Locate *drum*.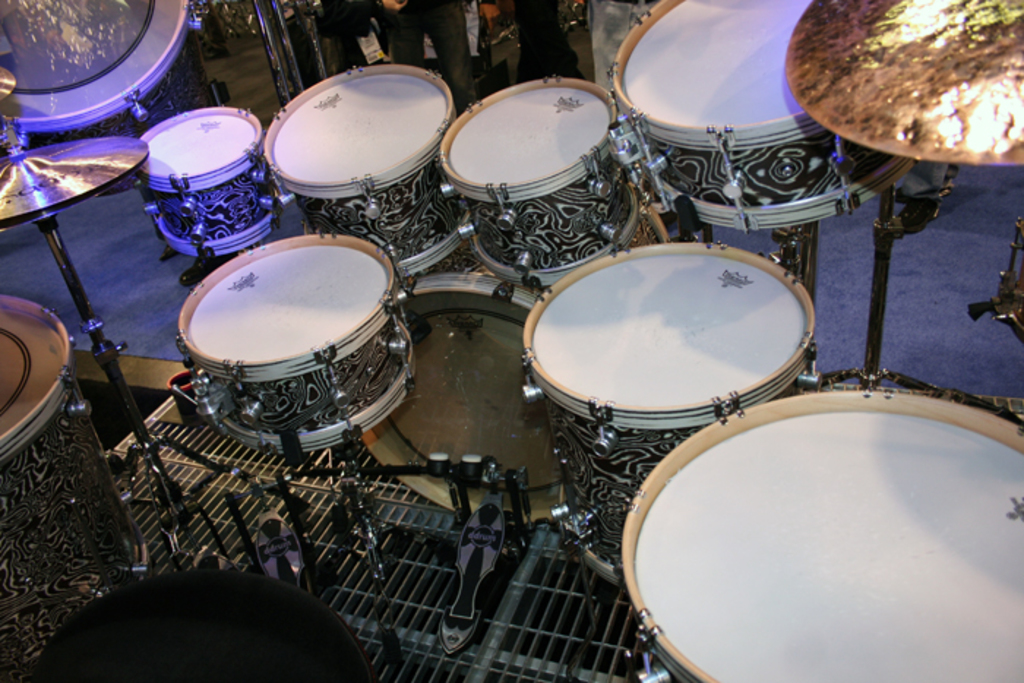
Bounding box: 434/80/638/282.
